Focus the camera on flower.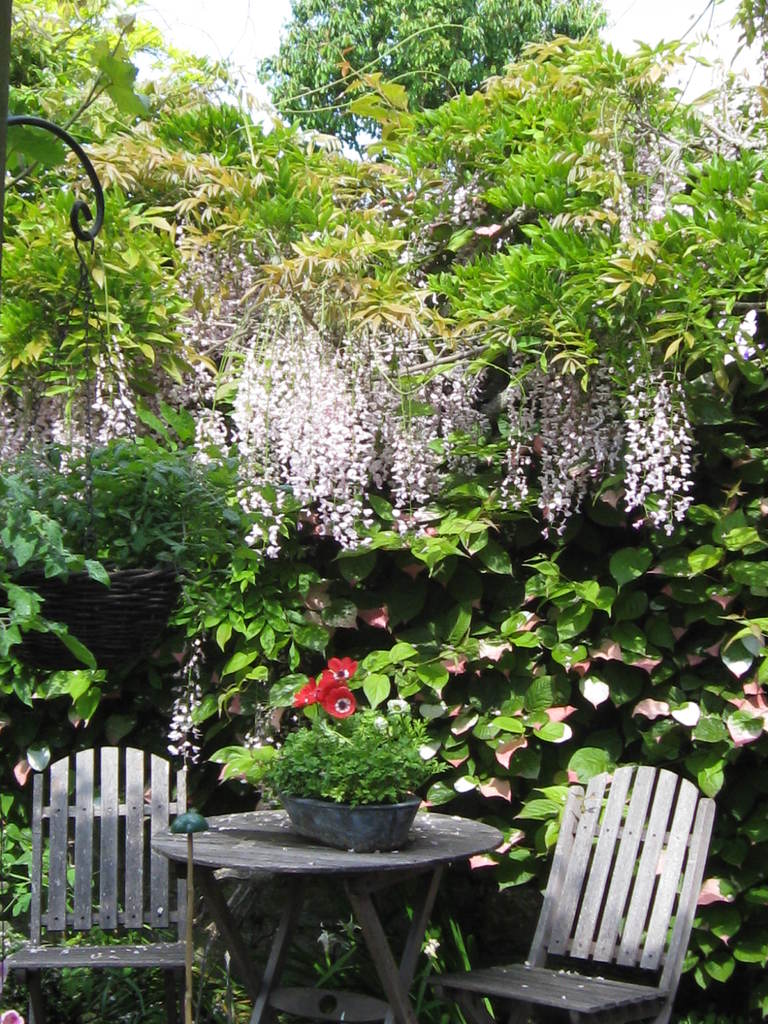
Focus region: Rect(714, 307, 767, 369).
